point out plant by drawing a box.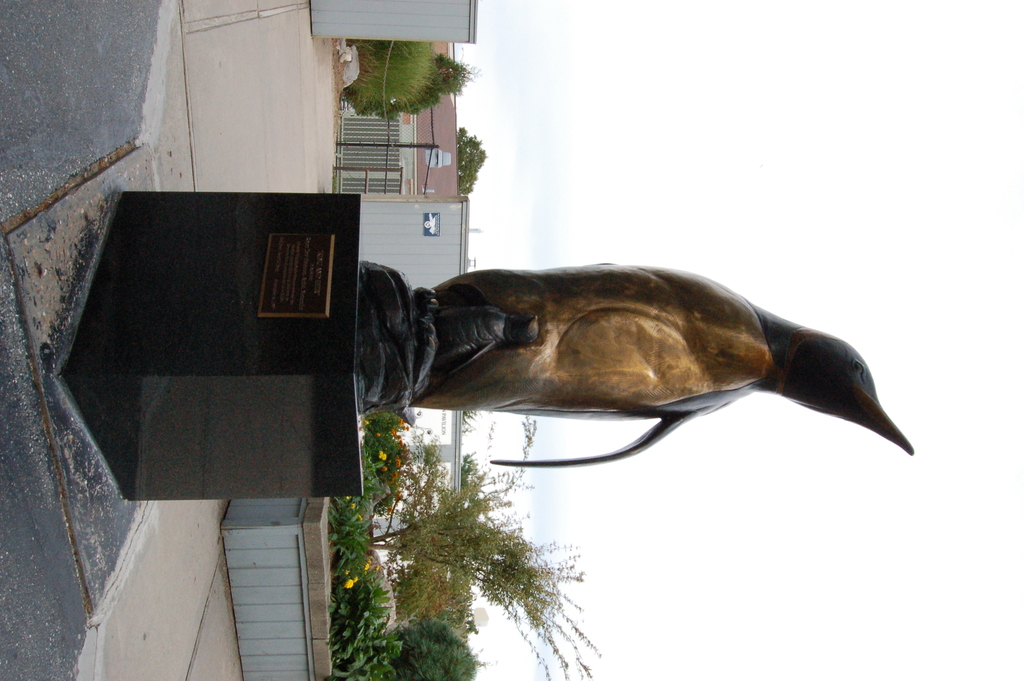
(x1=349, y1=42, x2=435, y2=115).
